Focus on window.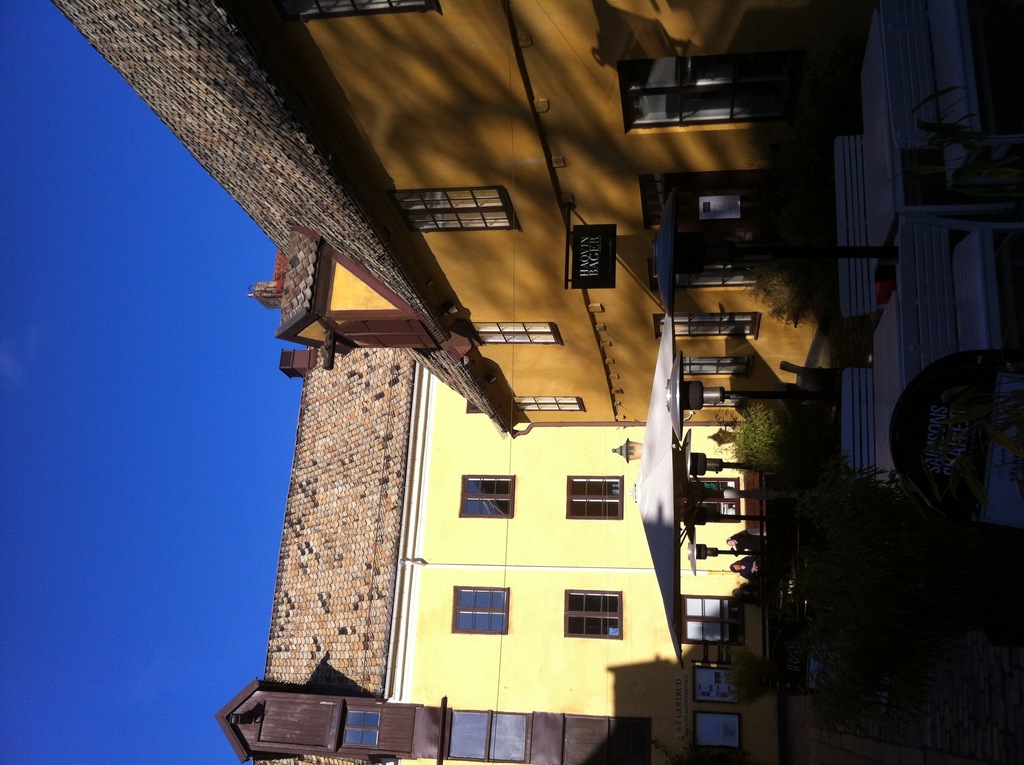
Focused at bbox=(449, 579, 511, 635).
